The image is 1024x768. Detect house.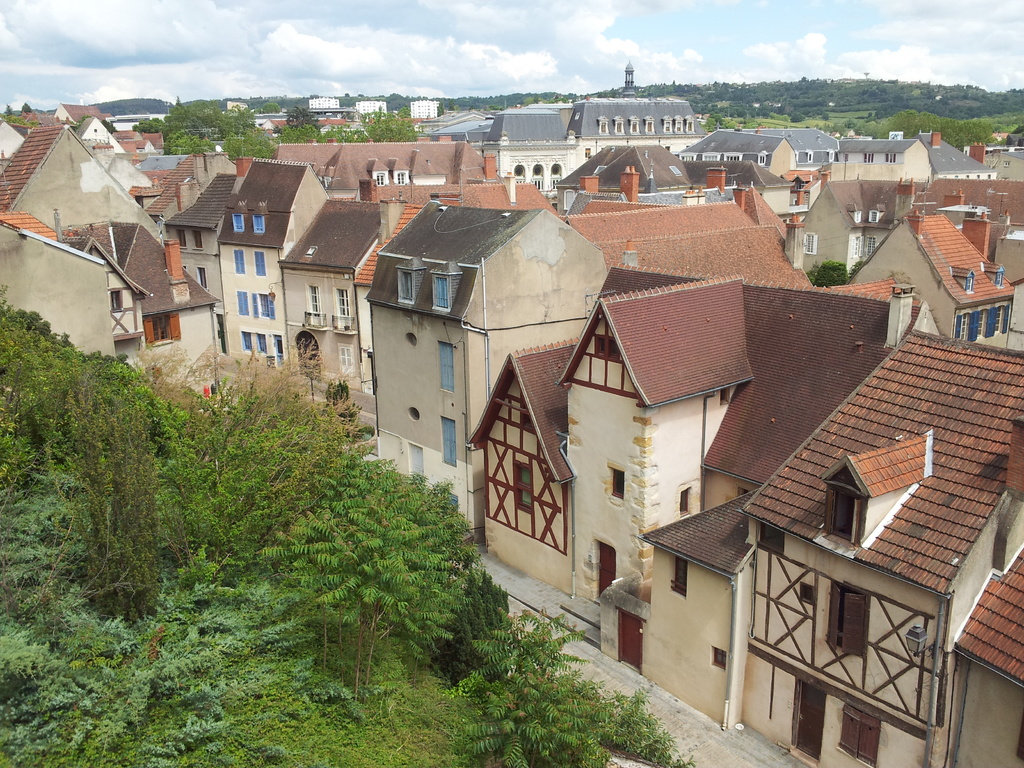
Detection: bbox=(465, 314, 588, 628).
